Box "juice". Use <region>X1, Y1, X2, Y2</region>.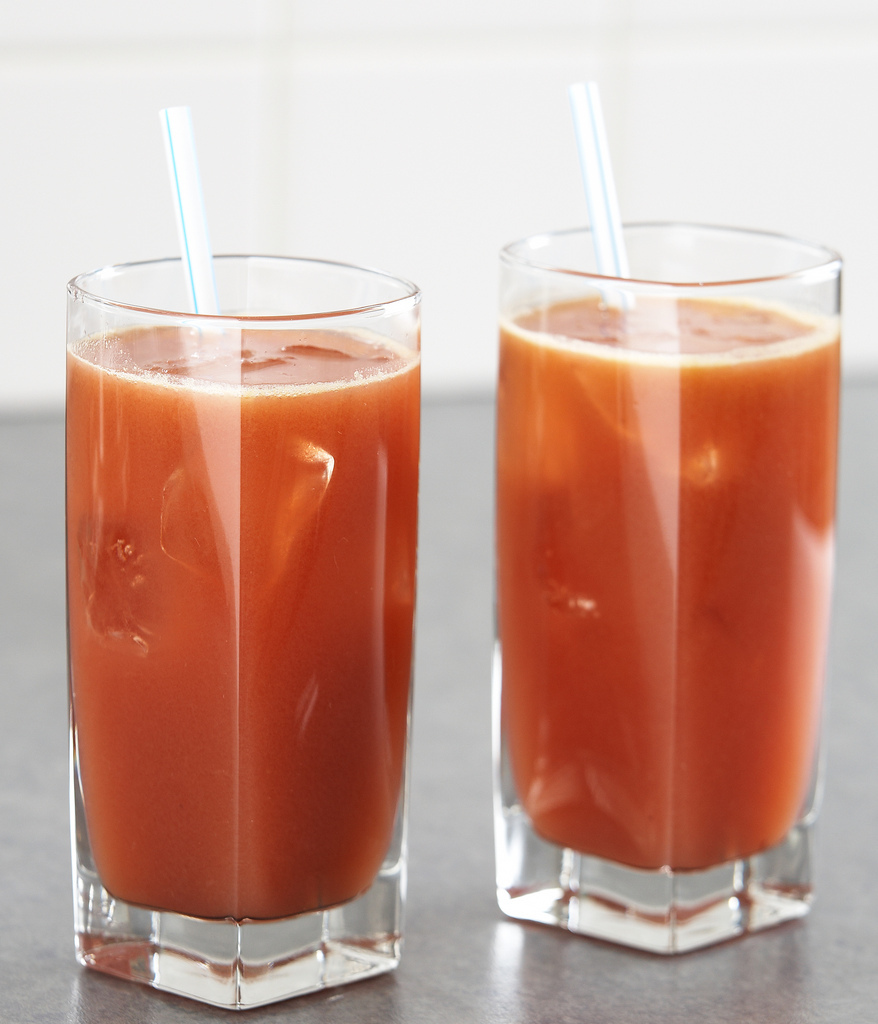
<region>495, 281, 837, 871</region>.
